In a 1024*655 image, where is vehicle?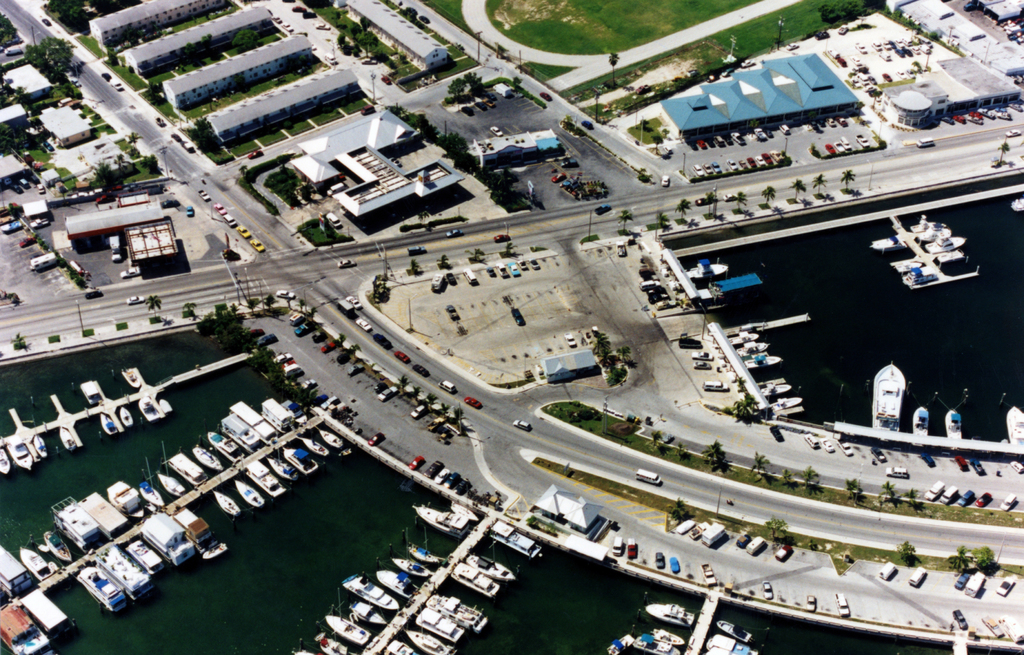
pyautogui.locateOnScreen(433, 464, 452, 485).
